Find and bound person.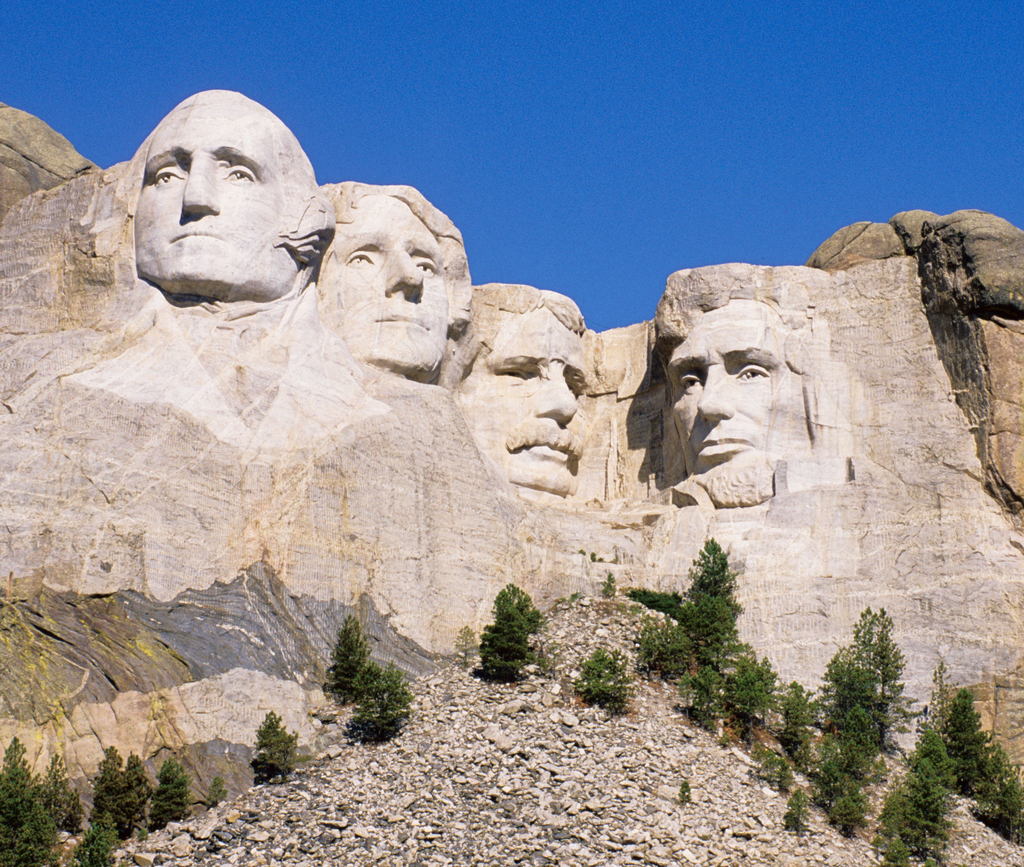
Bound: region(653, 266, 841, 511).
